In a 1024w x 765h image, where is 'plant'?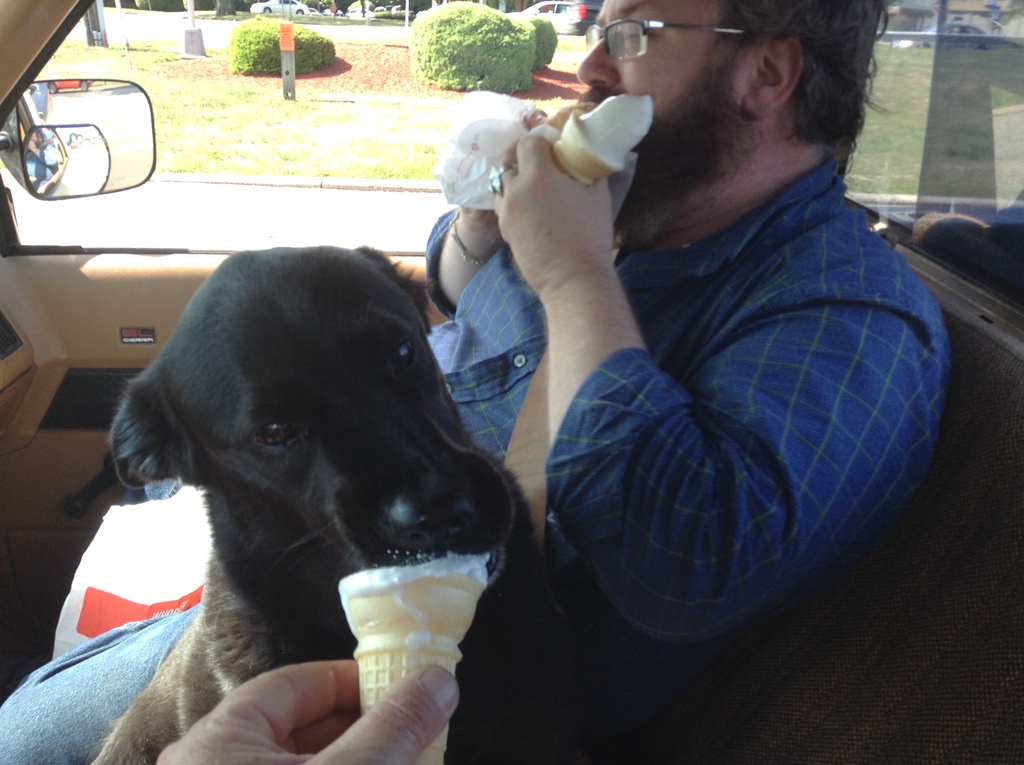
box(228, 17, 338, 72).
